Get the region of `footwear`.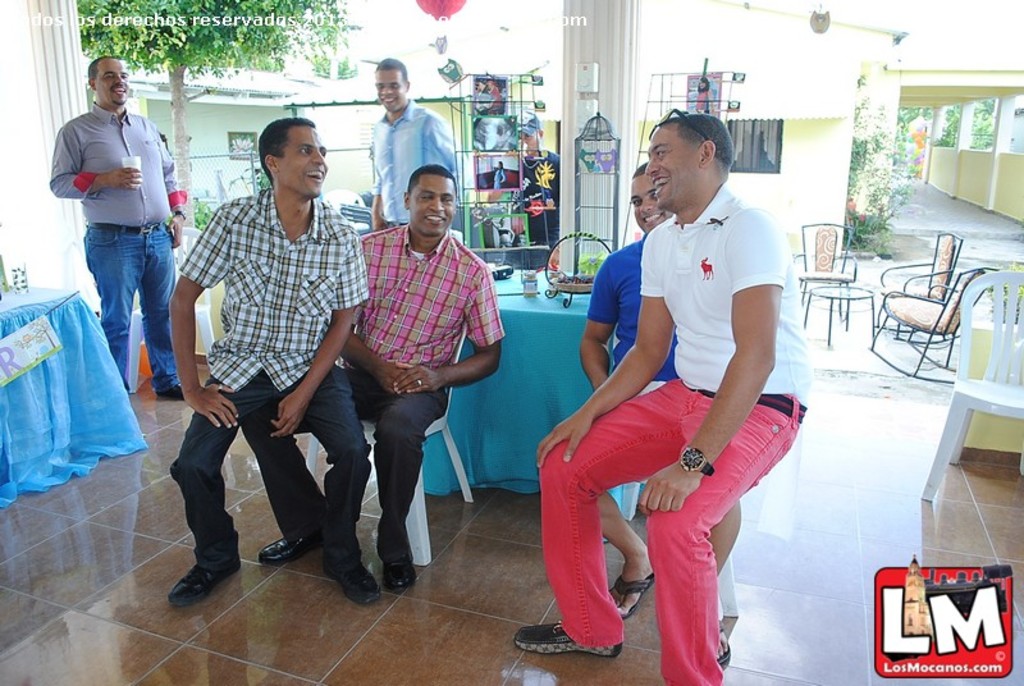
rect(380, 559, 413, 589).
